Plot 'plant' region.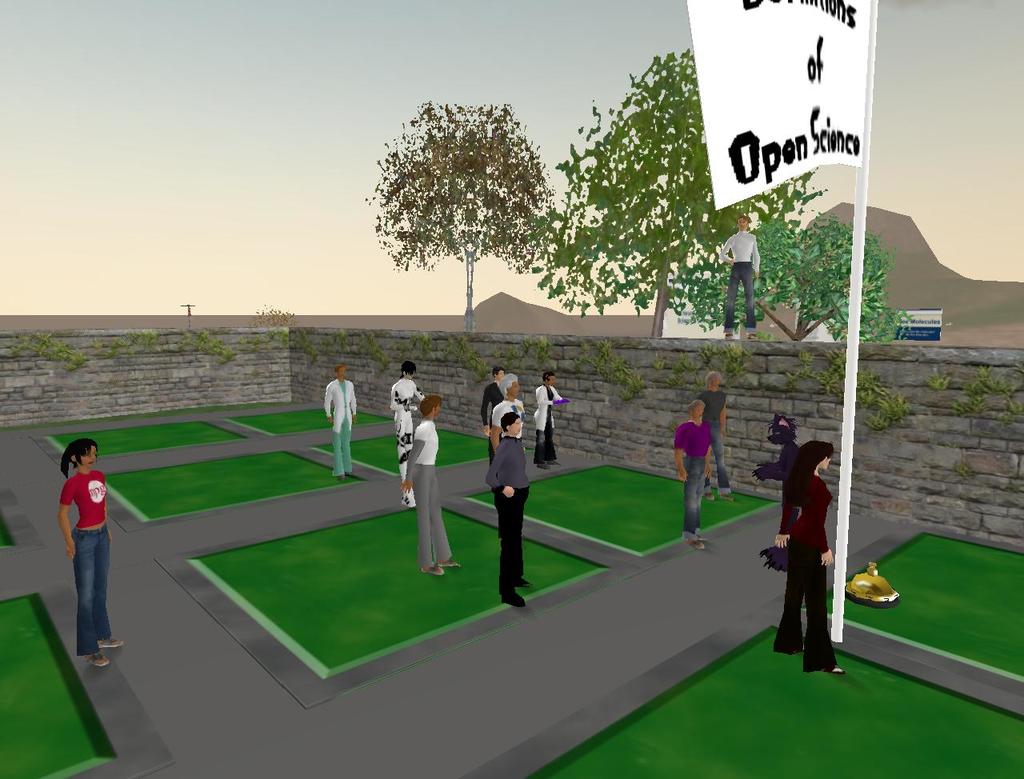
Plotted at x1=947, y1=469, x2=974, y2=482.
